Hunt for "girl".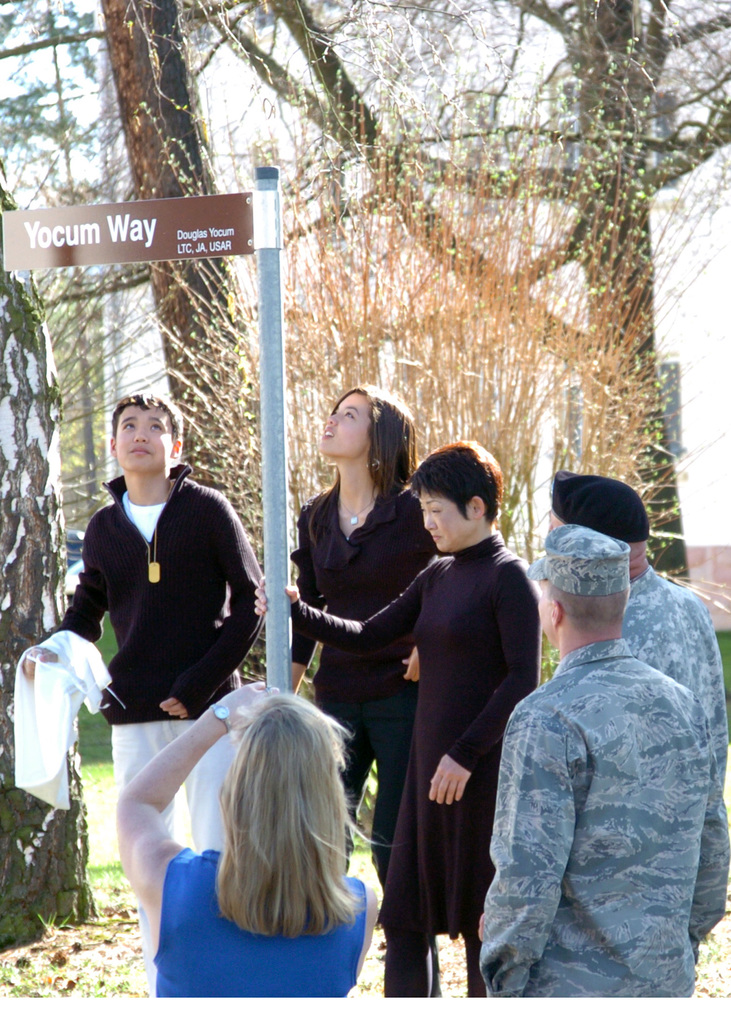
Hunted down at region(291, 380, 438, 991).
